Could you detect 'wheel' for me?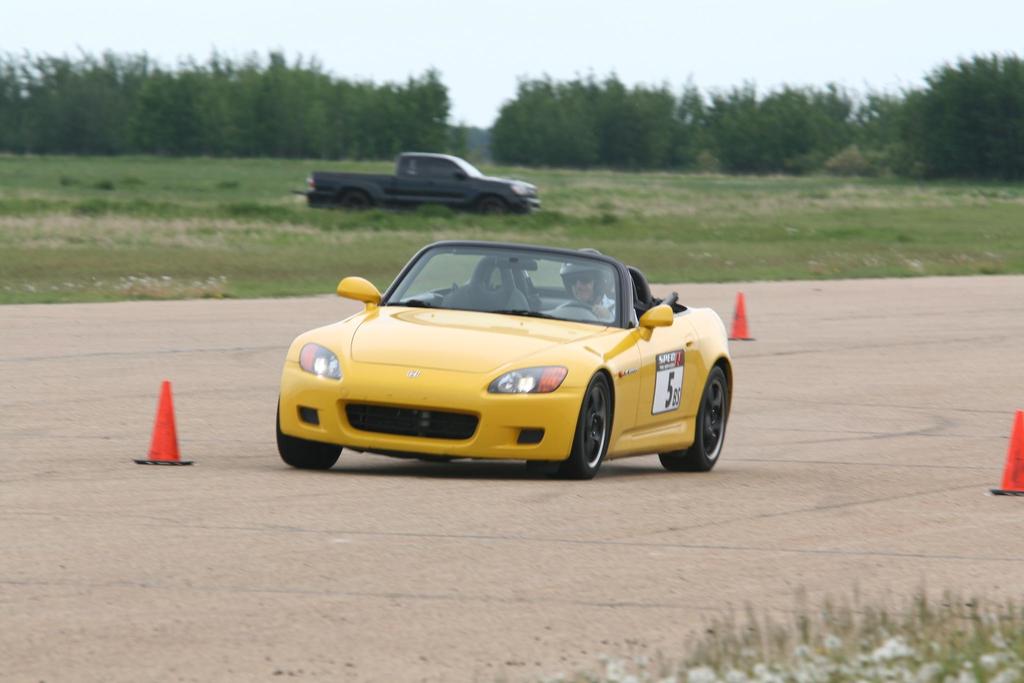
Detection result: select_region(473, 194, 512, 218).
